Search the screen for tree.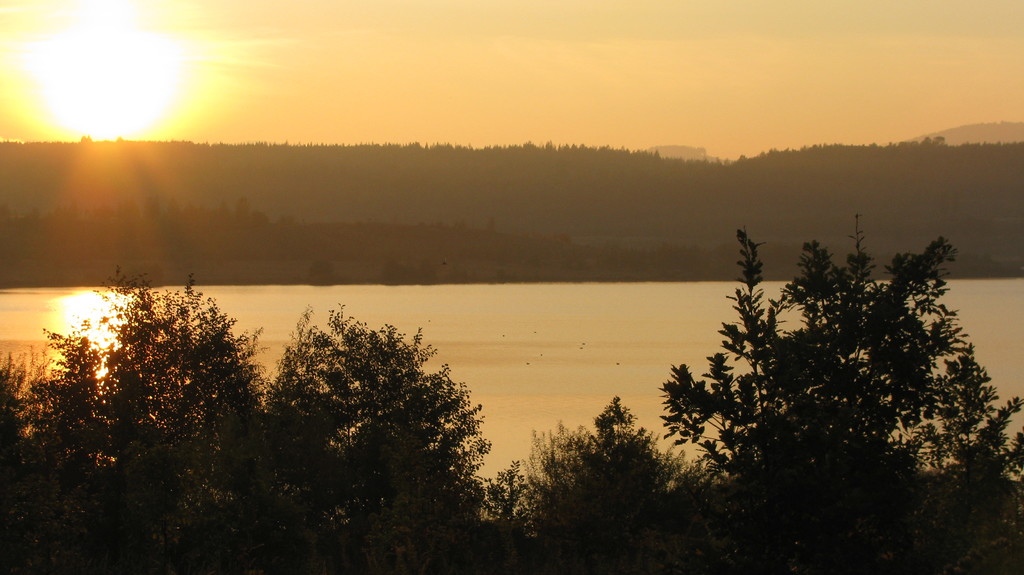
Found at BBox(540, 382, 682, 574).
